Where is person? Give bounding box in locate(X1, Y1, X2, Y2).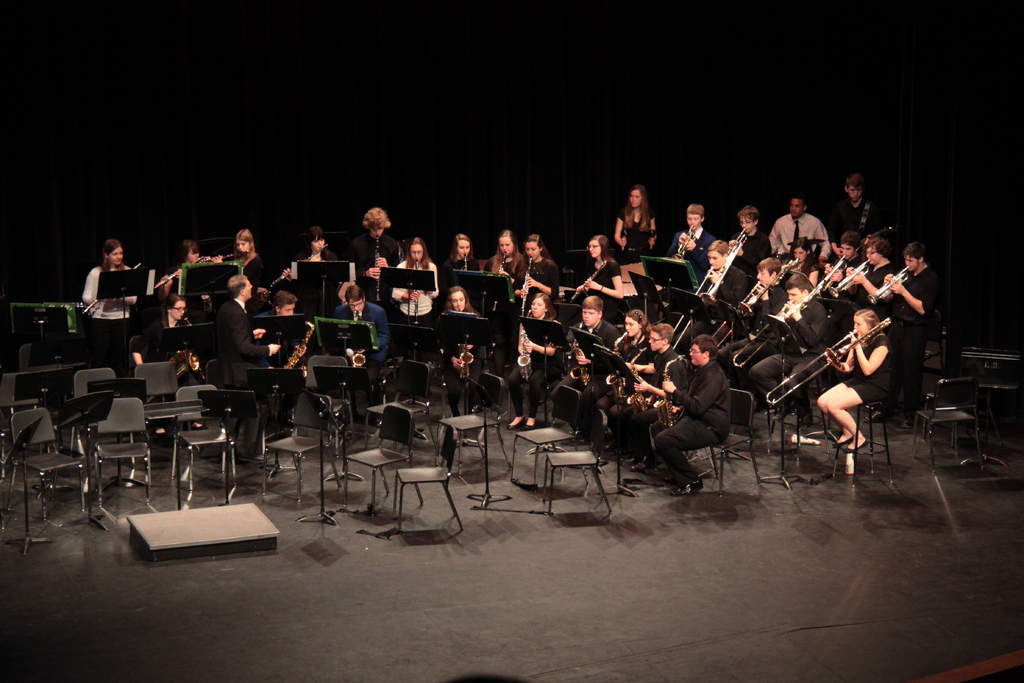
locate(252, 290, 308, 372).
